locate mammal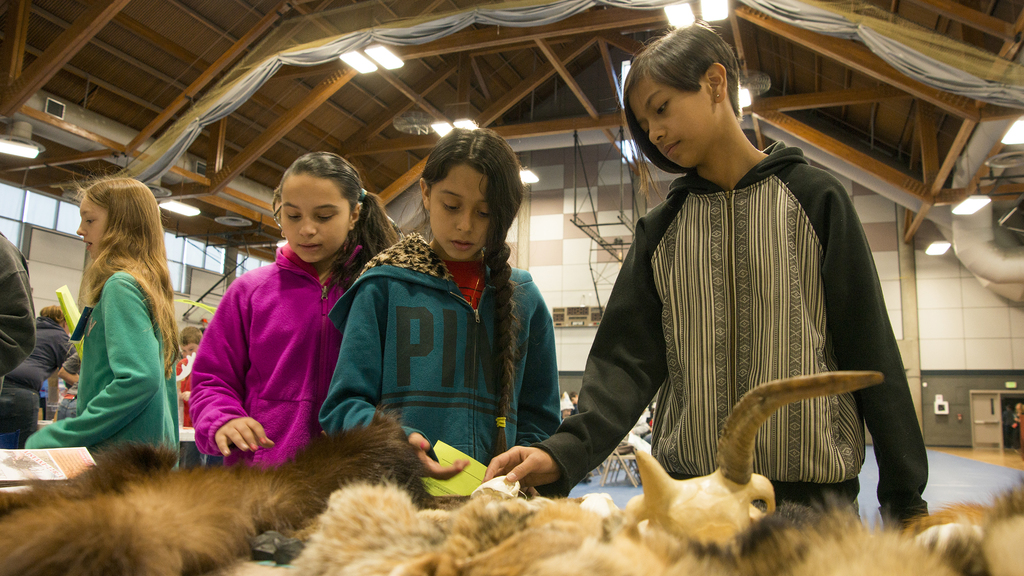
x1=566, y1=393, x2=580, y2=403
